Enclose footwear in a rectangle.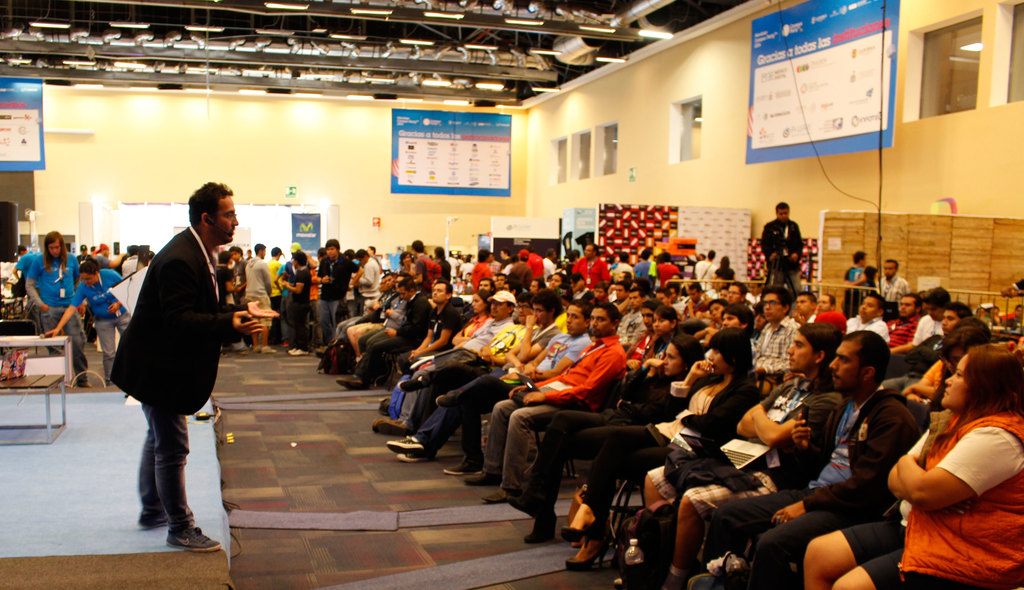
bbox=[388, 420, 404, 434].
